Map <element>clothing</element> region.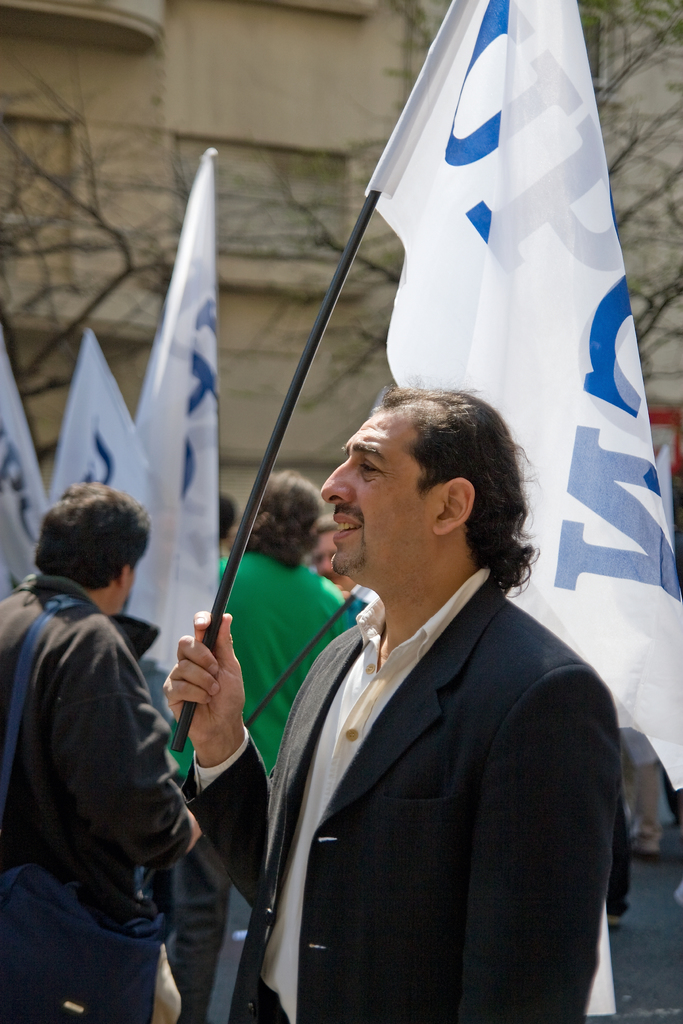
Mapped to crop(246, 529, 624, 1023).
